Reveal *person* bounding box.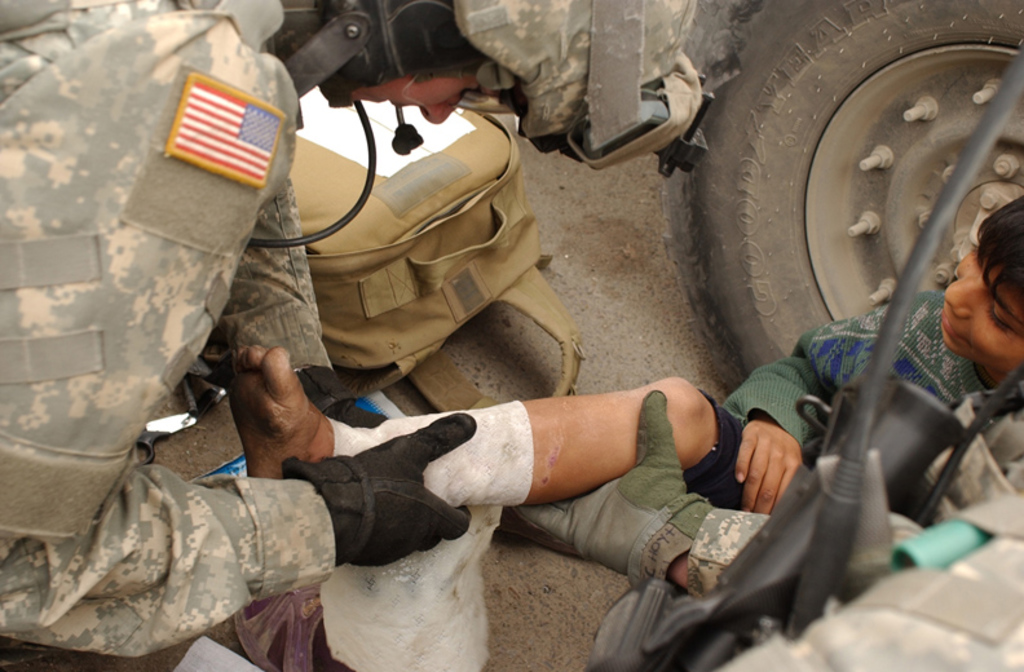
Revealed: {"x1": 489, "y1": 389, "x2": 1023, "y2": 671}.
